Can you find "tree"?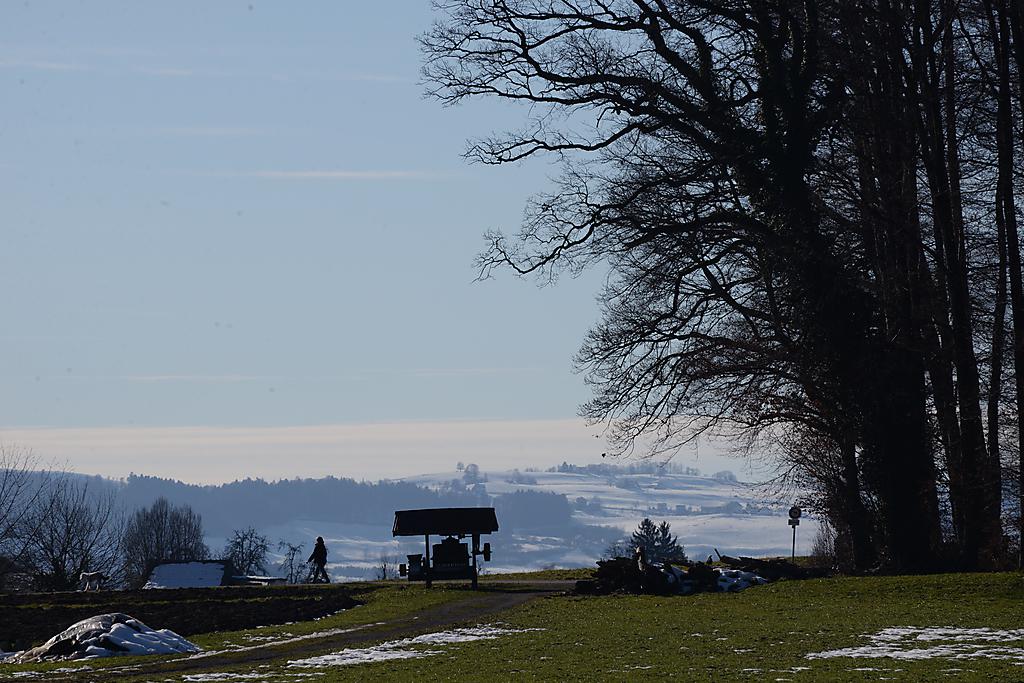
Yes, bounding box: region(285, 536, 307, 584).
